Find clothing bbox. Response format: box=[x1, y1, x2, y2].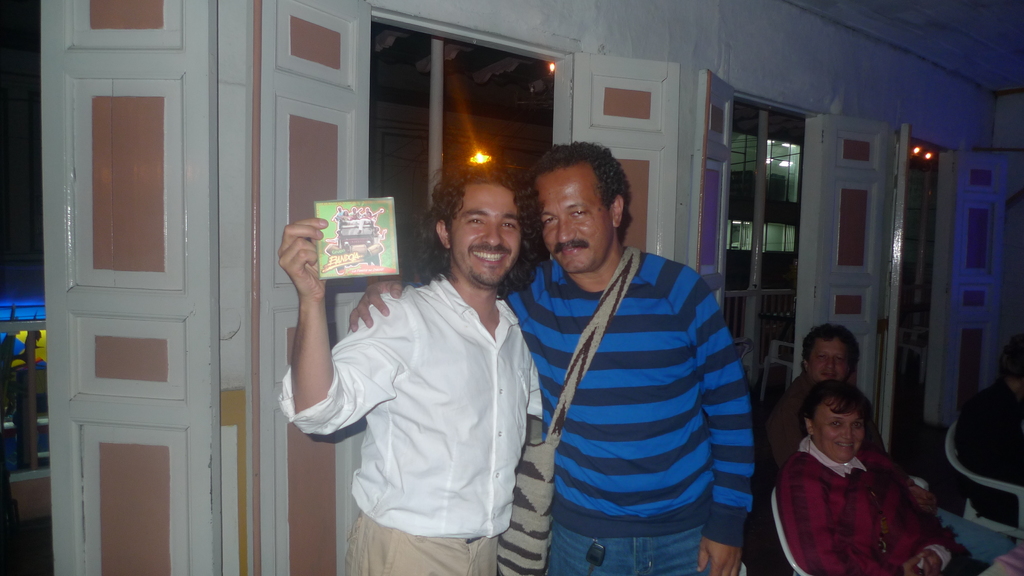
box=[977, 544, 1023, 575].
